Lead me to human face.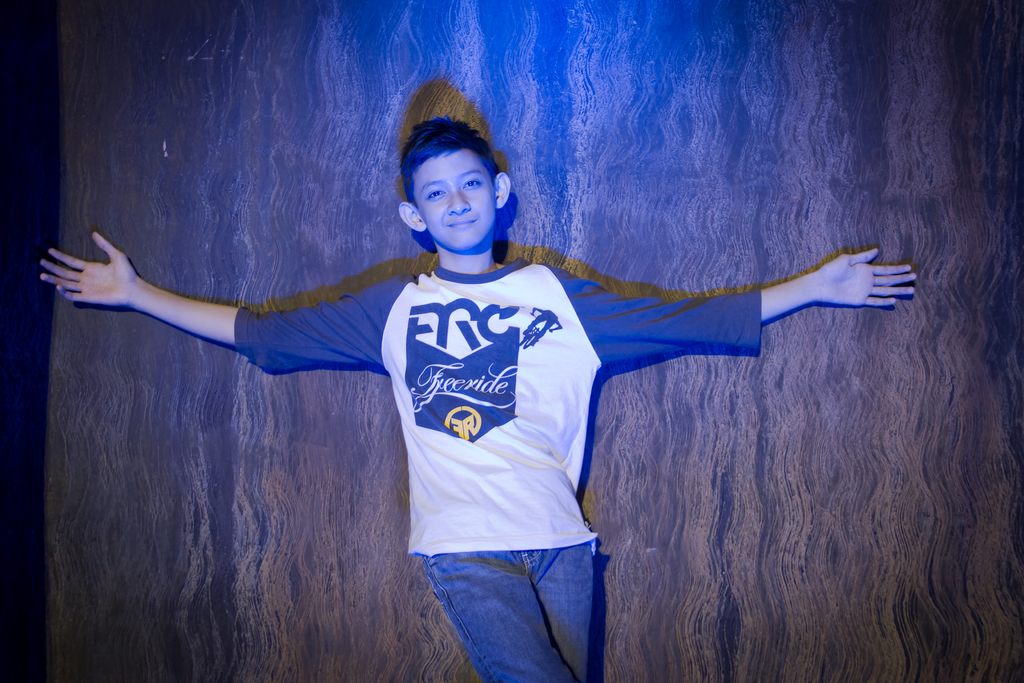
Lead to [left=417, top=151, right=498, bottom=250].
